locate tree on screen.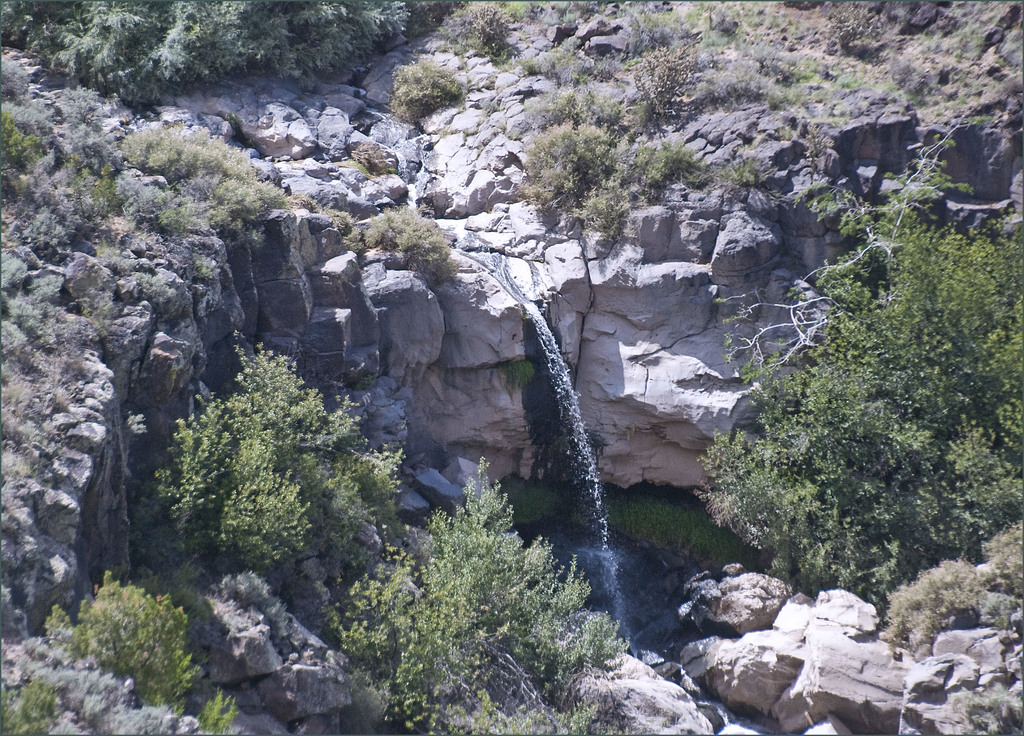
On screen at bbox=[152, 339, 405, 586].
